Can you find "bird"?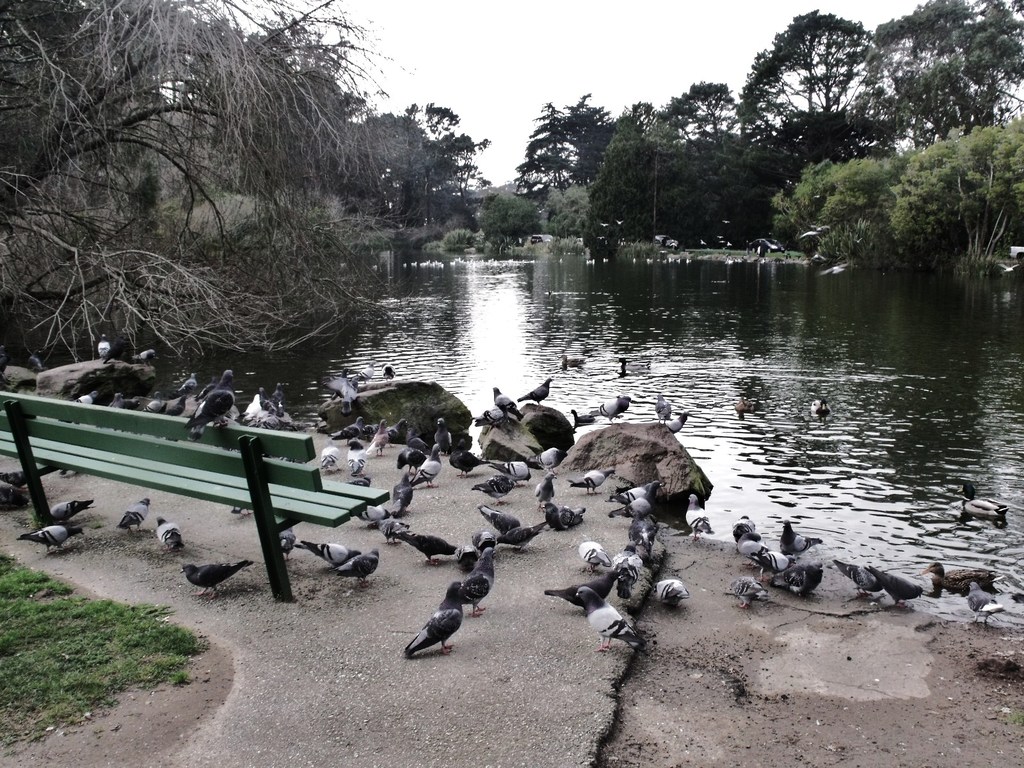
Yes, bounding box: [173, 556, 254, 604].
